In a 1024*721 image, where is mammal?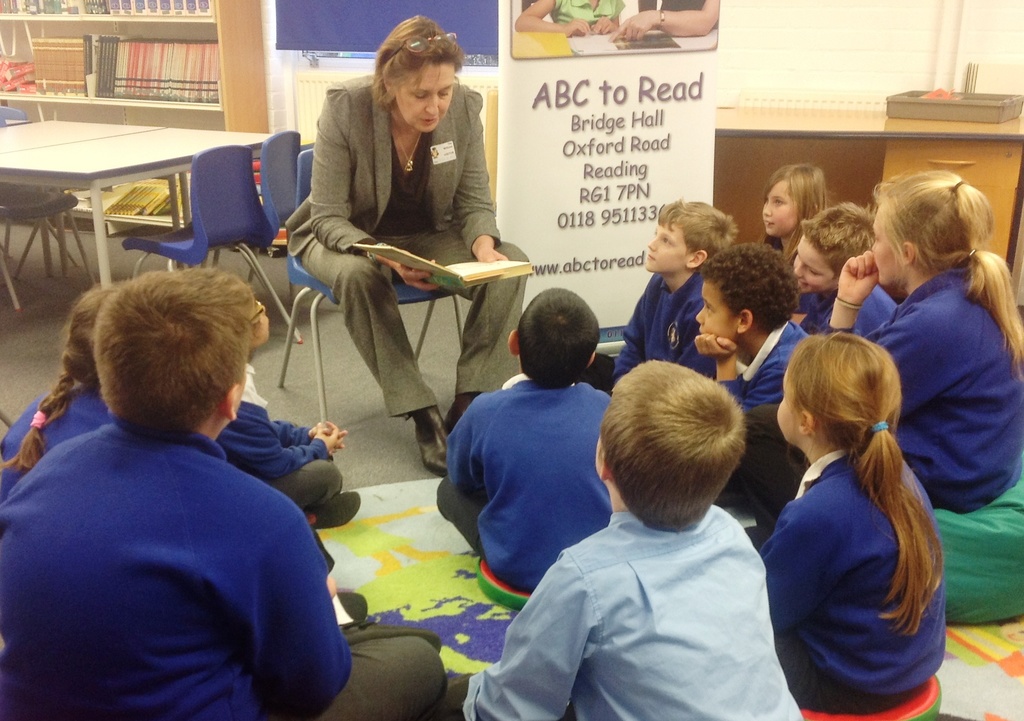
[left=835, top=166, right=1023, bottom=513].
